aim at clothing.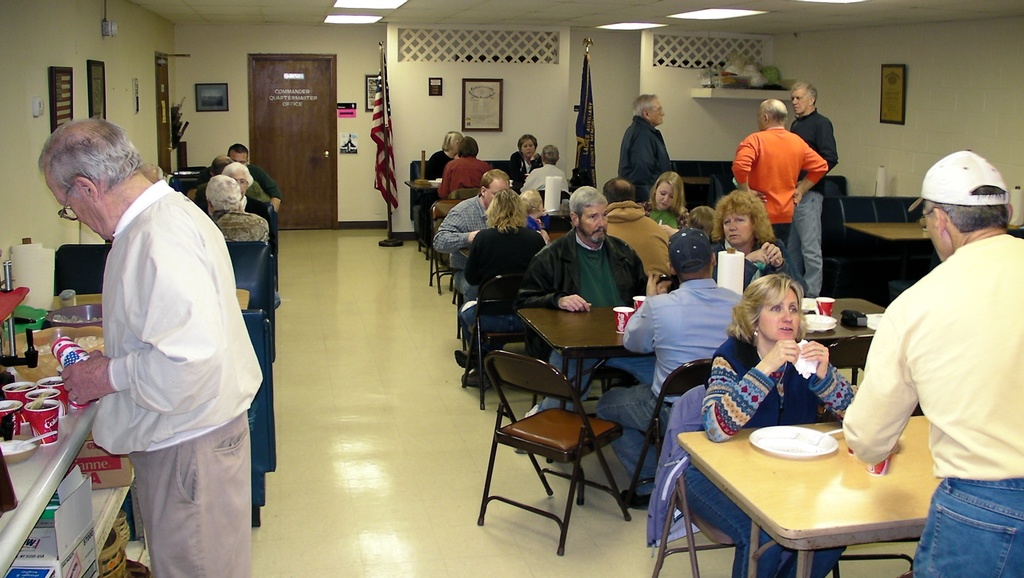
Aimed at 792 110 840 197.
